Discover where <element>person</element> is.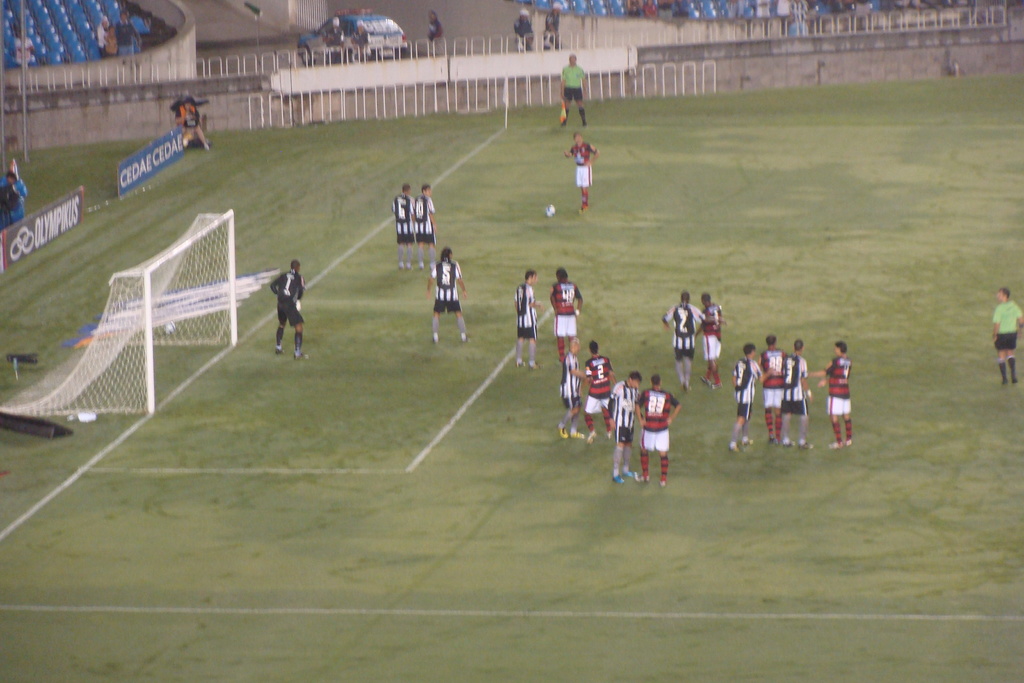
Discovered at [x1=113, y1=10, x2=138, y2=56].
